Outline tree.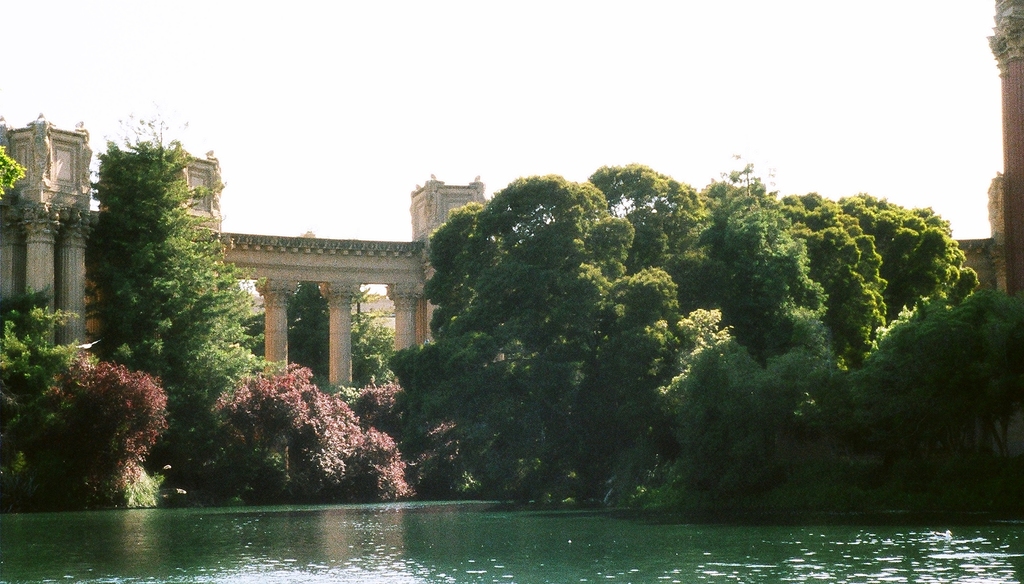
Outline: 0,139,24,207.
